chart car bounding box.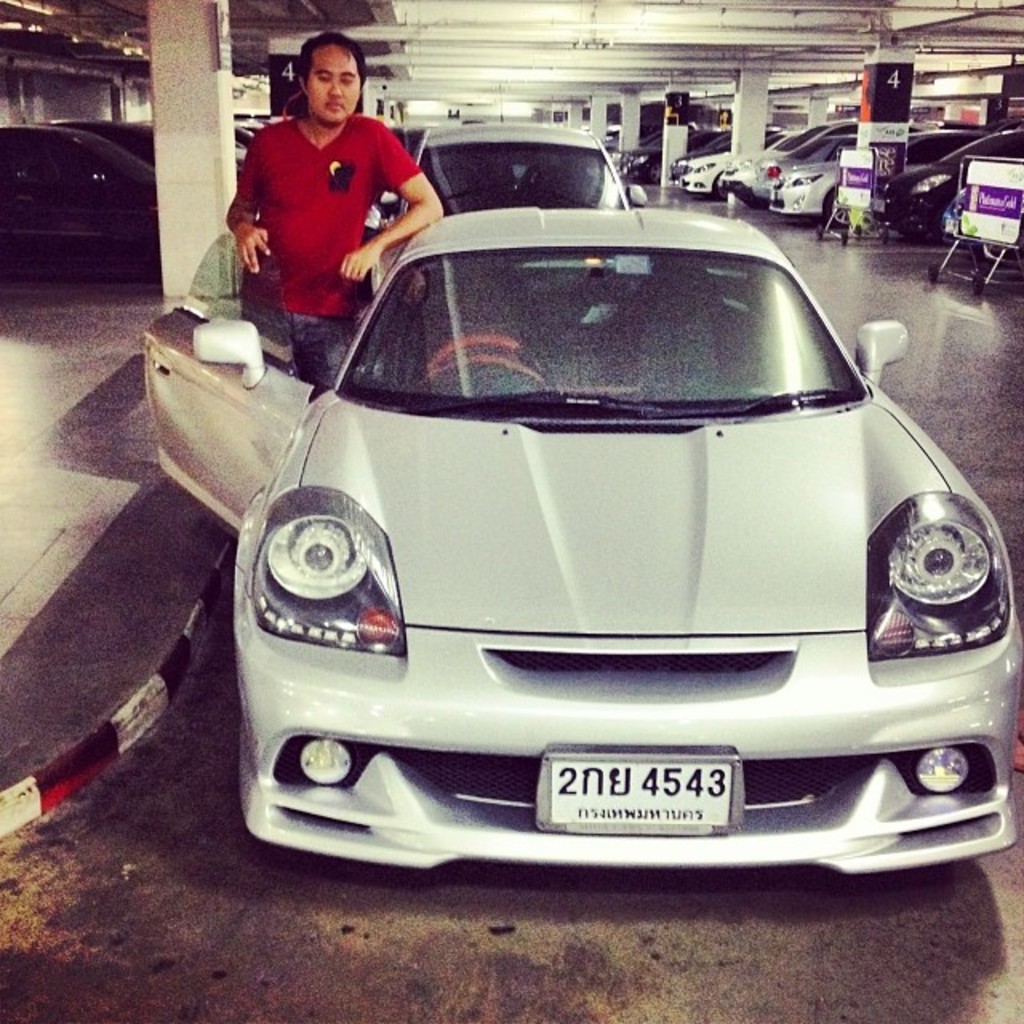
Charted: bbox=[626, 128, 710, 181].
